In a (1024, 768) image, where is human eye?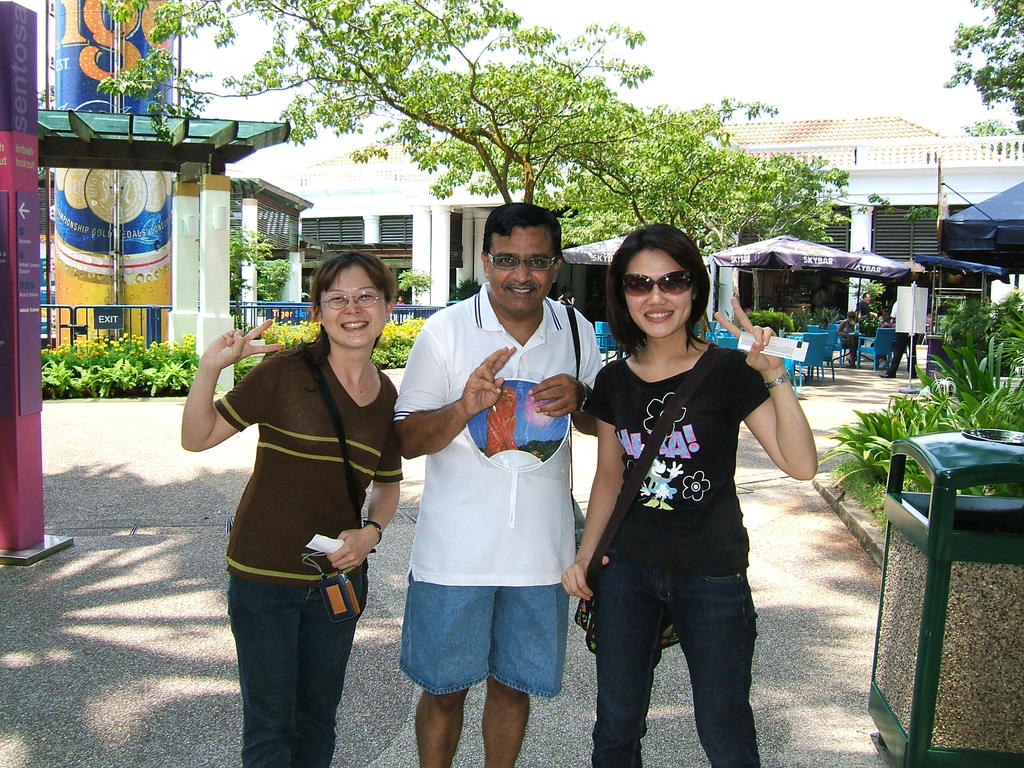
bbox=(629, 280, 645, 288).
